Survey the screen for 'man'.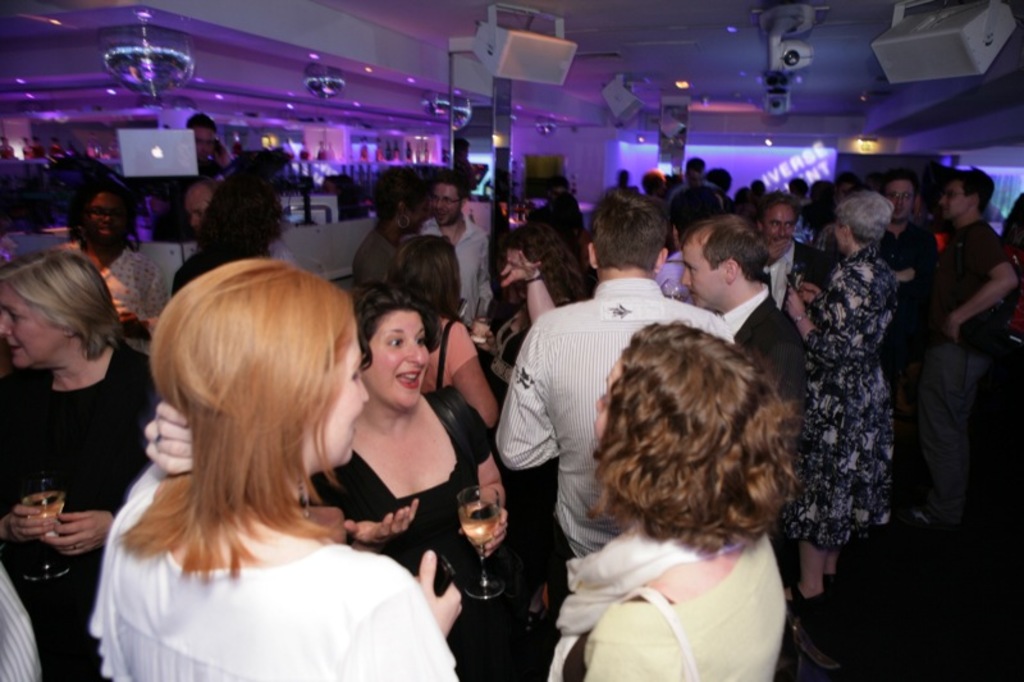
Survey found: {"left": 494, "top": 184, "right": 737, "bottom": 681}.
